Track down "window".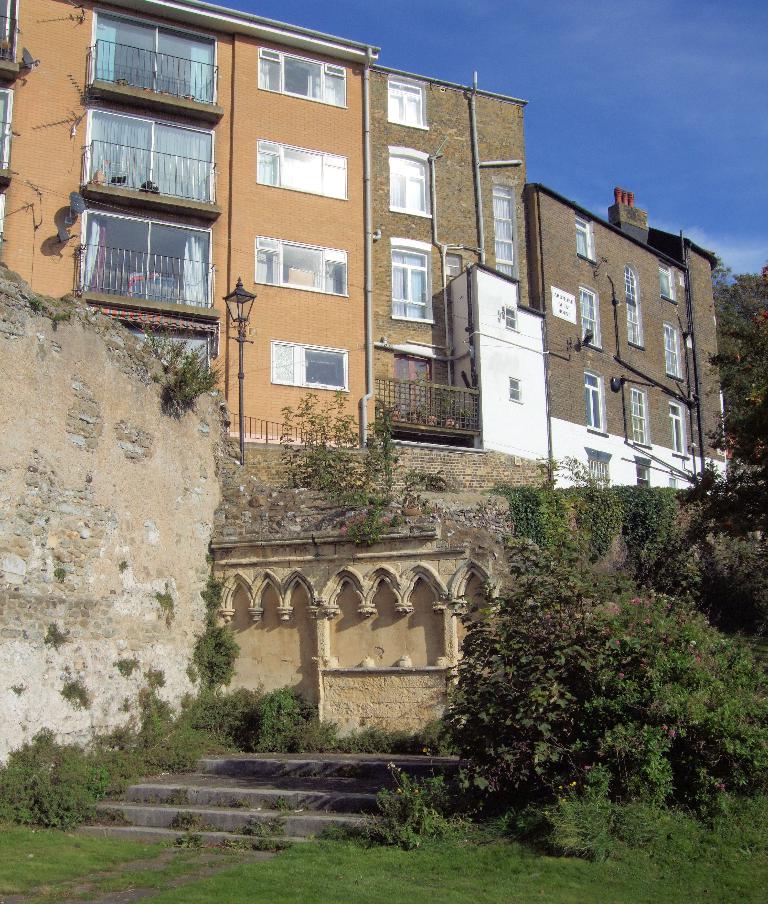
Tracked to {"x1": 584, "y1": 451, "x2": 615, "y2": 485}.
